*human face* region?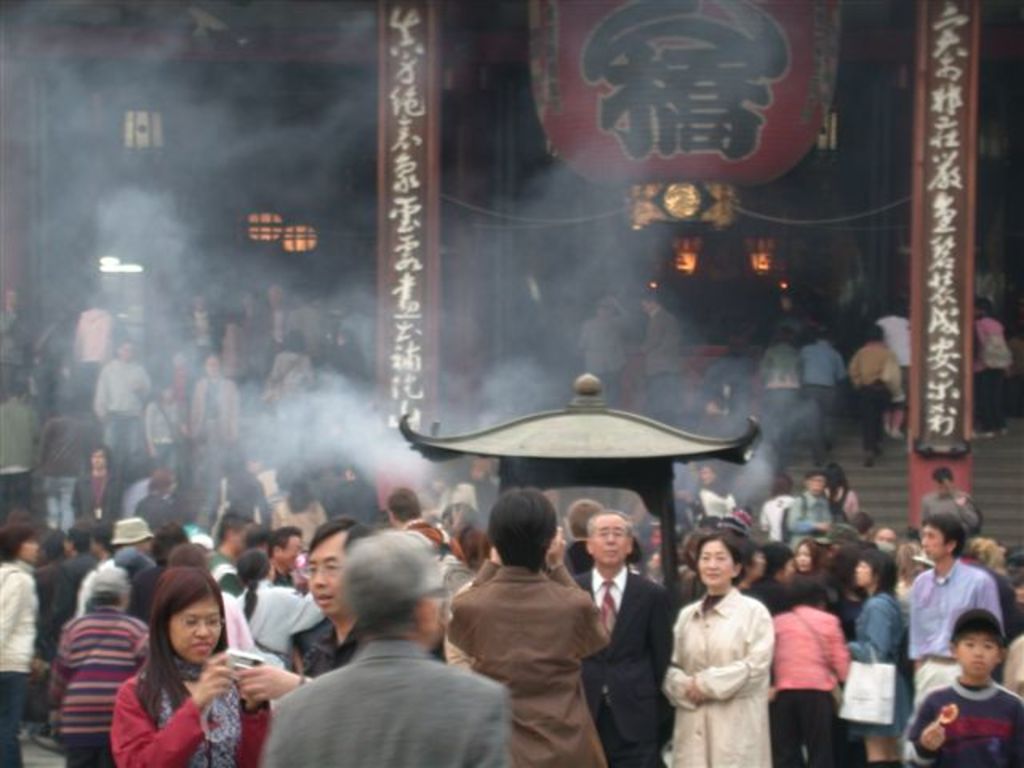
[283,534,307,574]
